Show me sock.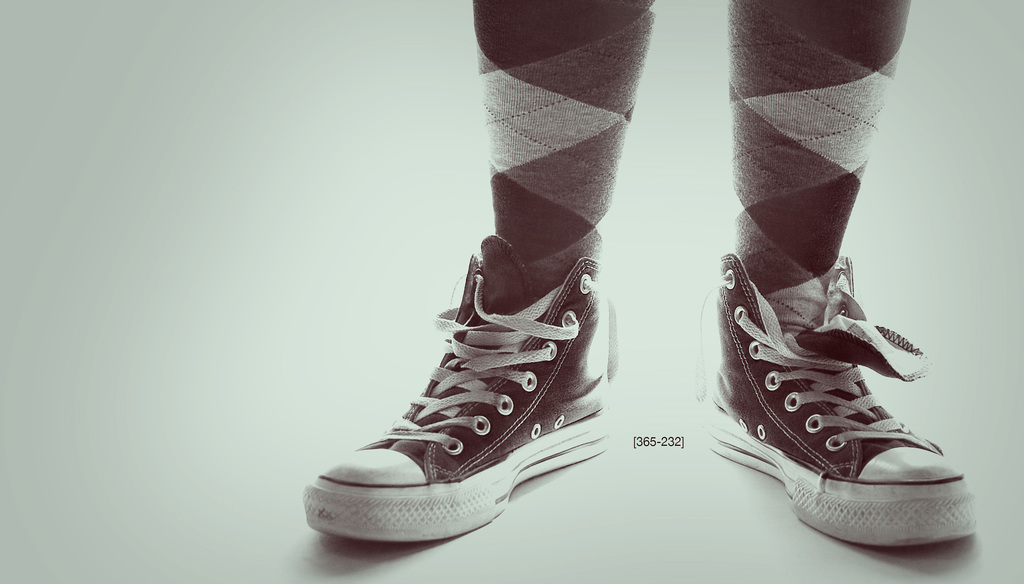
sock is here: [726, 0, 913, 331].
